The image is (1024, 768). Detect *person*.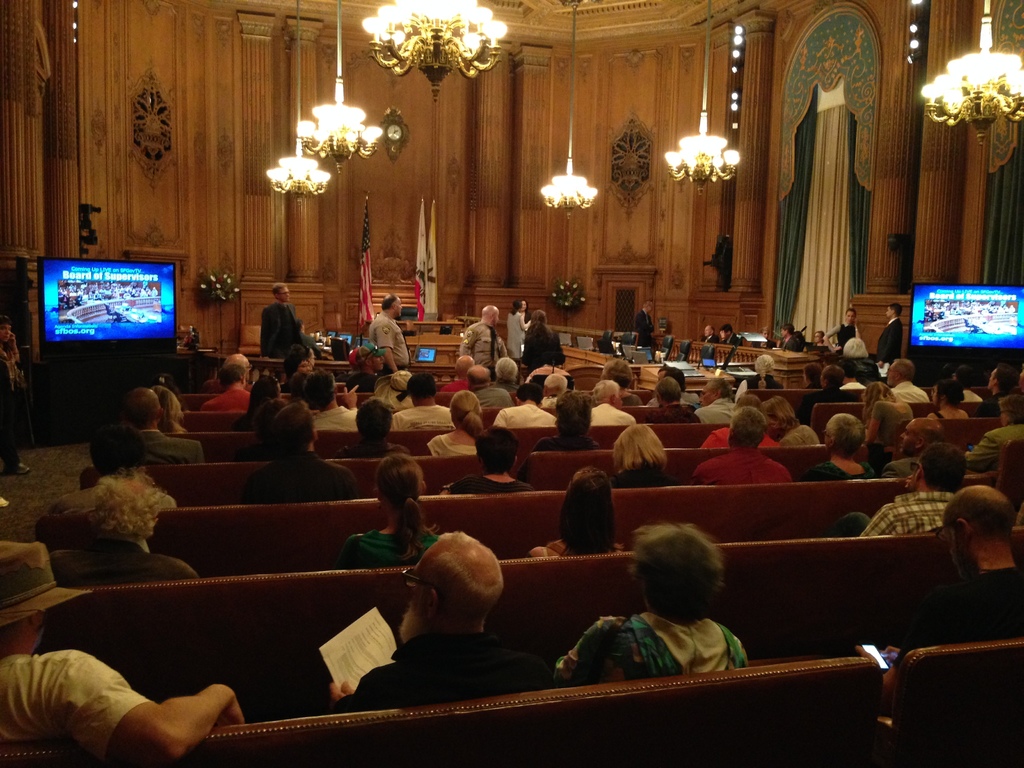
Detection: l=291, t=342, r=316, b=366.
